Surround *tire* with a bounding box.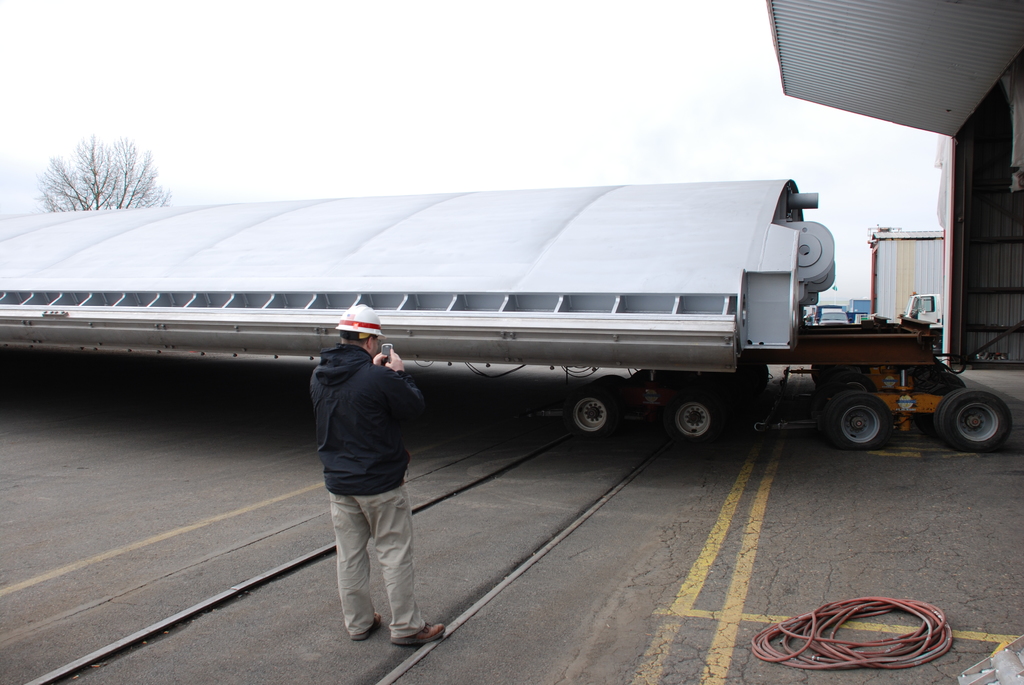
<region>917, 410, 934, 435</region>.
